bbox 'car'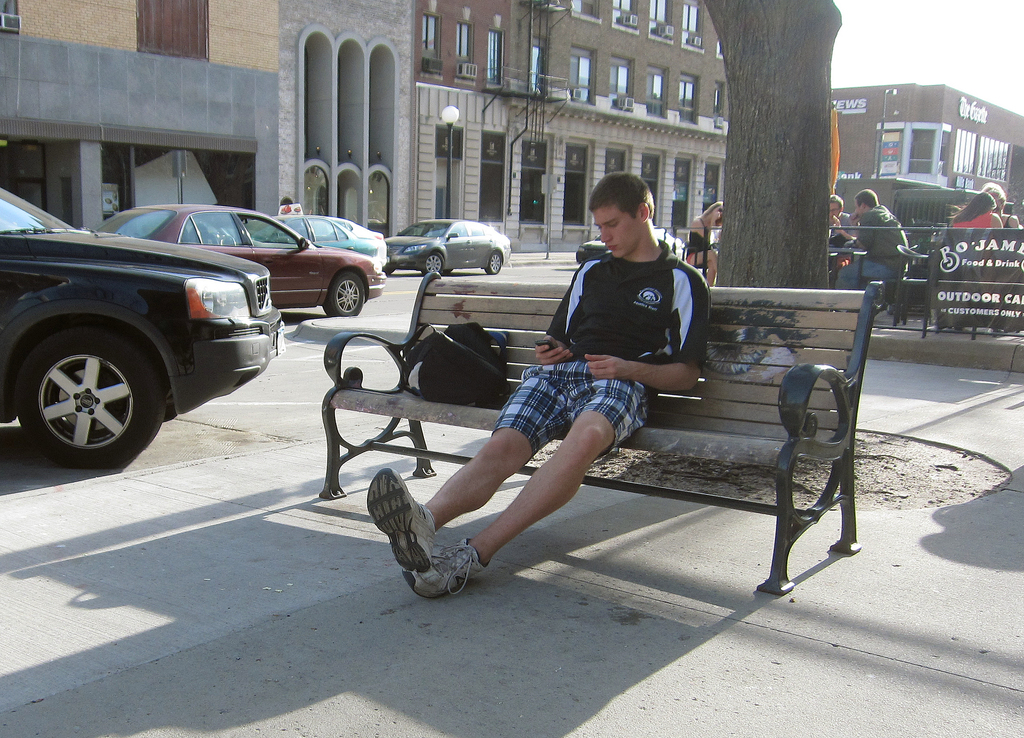
<box>386,217,517,277</box>
